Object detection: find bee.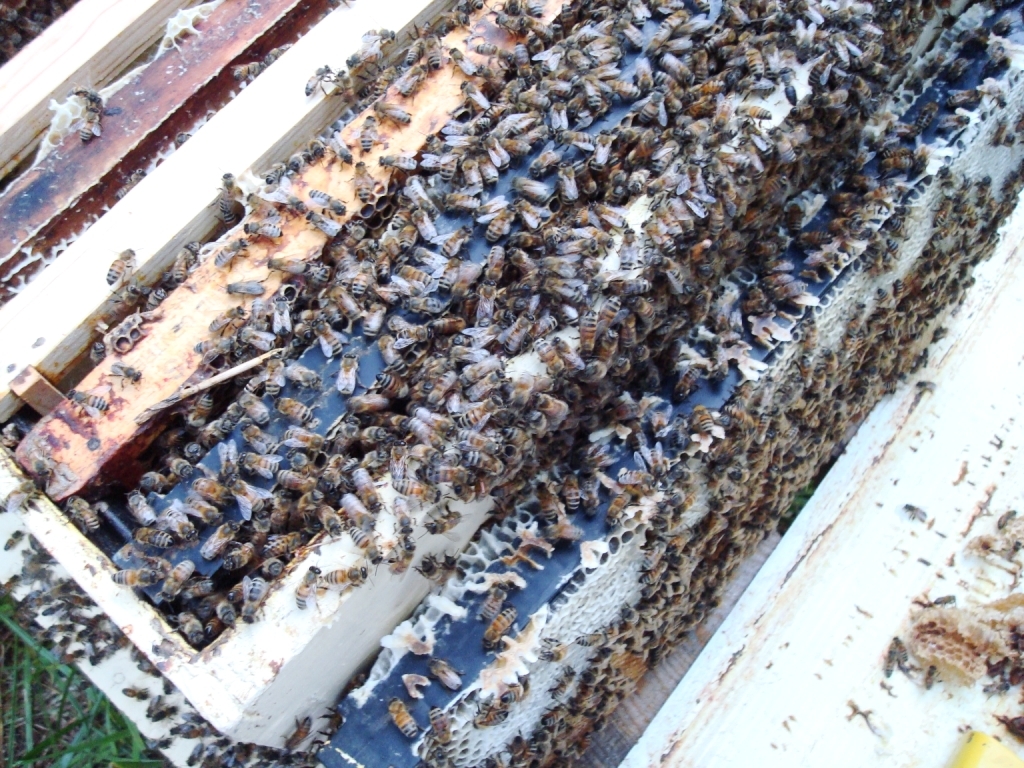
<box>111,360,140,383</box>.
